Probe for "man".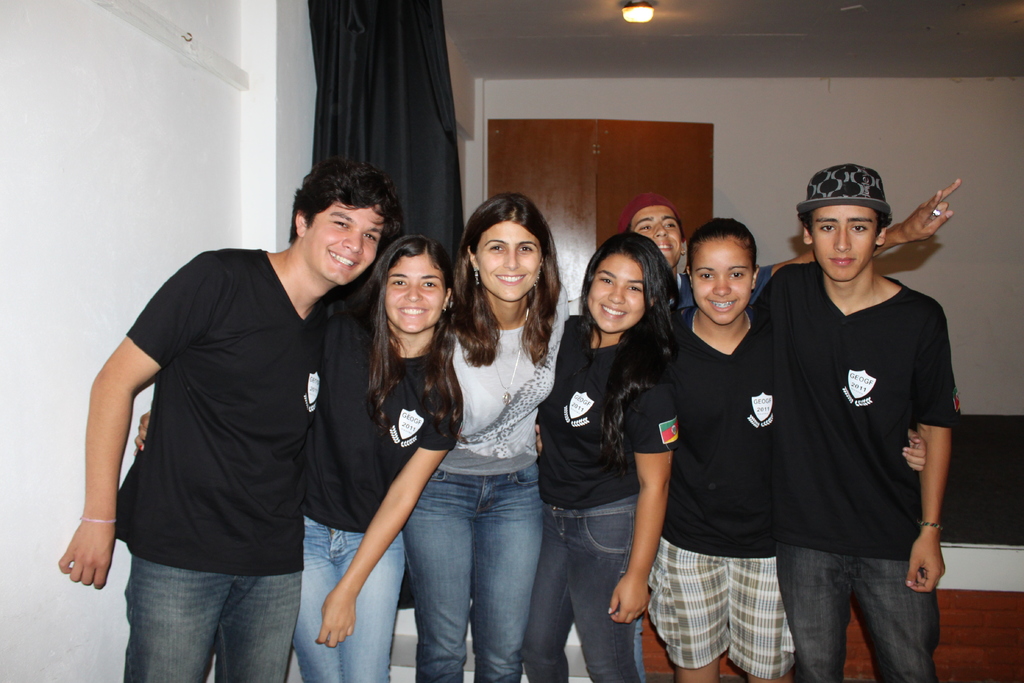
Probe result: left=625, top=174, right=969, bottom=350.
